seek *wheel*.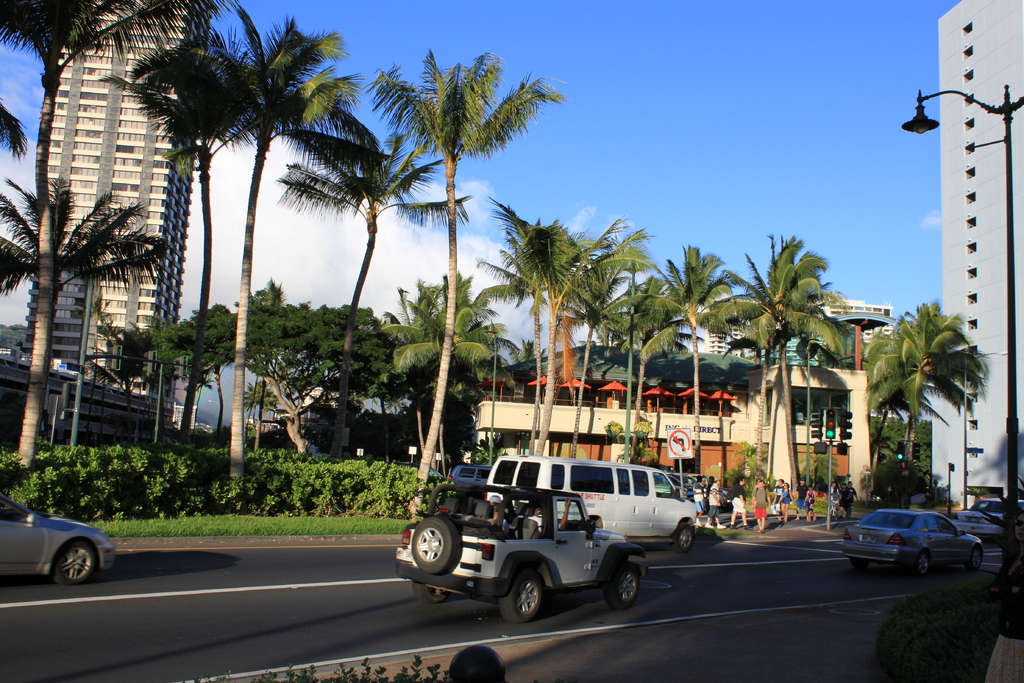
(x1=669, y1=515, x2=698, y2=554).
